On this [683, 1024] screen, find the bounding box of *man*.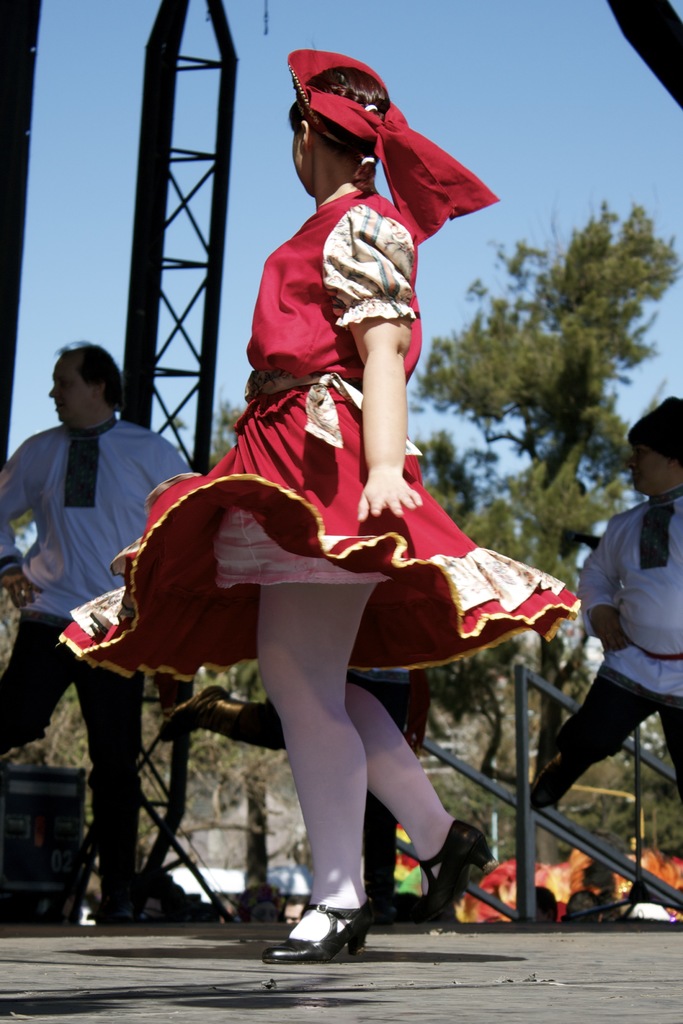
Bounding box: l=0, t=342, r=218, b=921.
